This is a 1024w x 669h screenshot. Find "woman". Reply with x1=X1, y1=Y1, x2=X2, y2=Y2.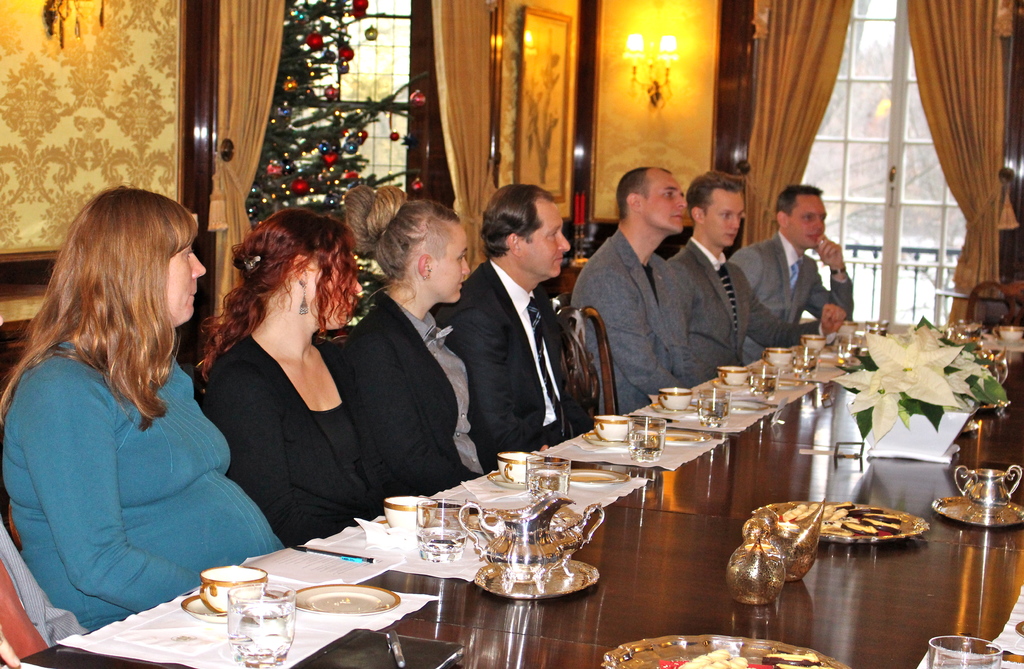
x1=0, y1=191, x2=294, y2=639.
